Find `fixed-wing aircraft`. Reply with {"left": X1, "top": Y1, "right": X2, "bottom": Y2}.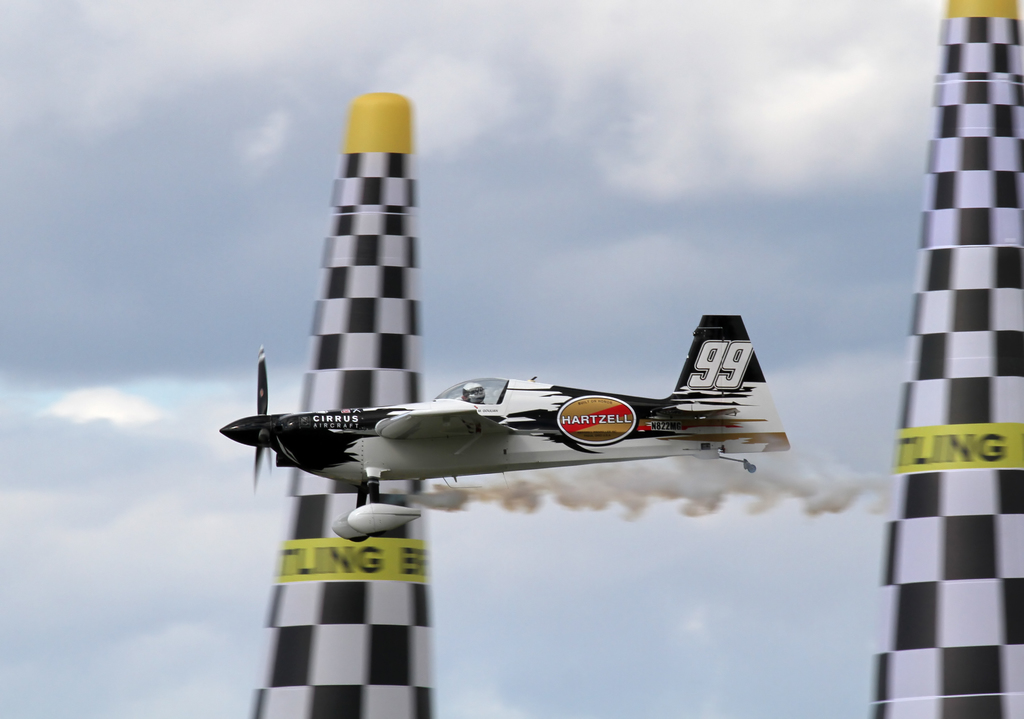
{"left": 216, "top": 306, "right": 794, "bottom": 543}.
